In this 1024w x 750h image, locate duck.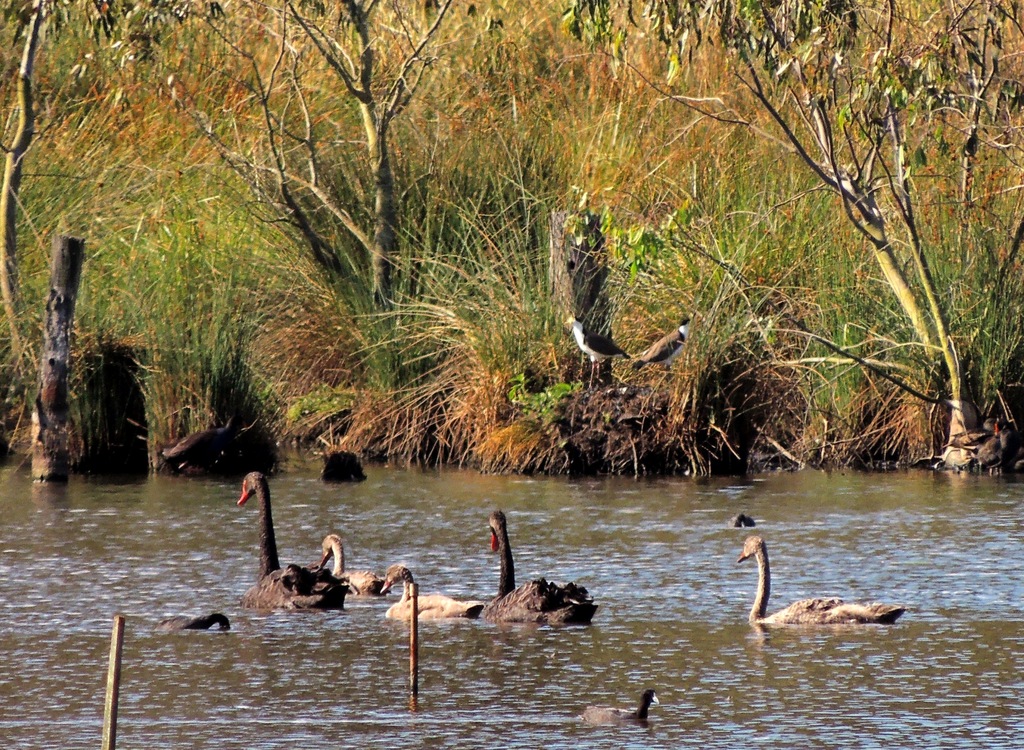
Bounding box: box(234, 470, 350, 615).
